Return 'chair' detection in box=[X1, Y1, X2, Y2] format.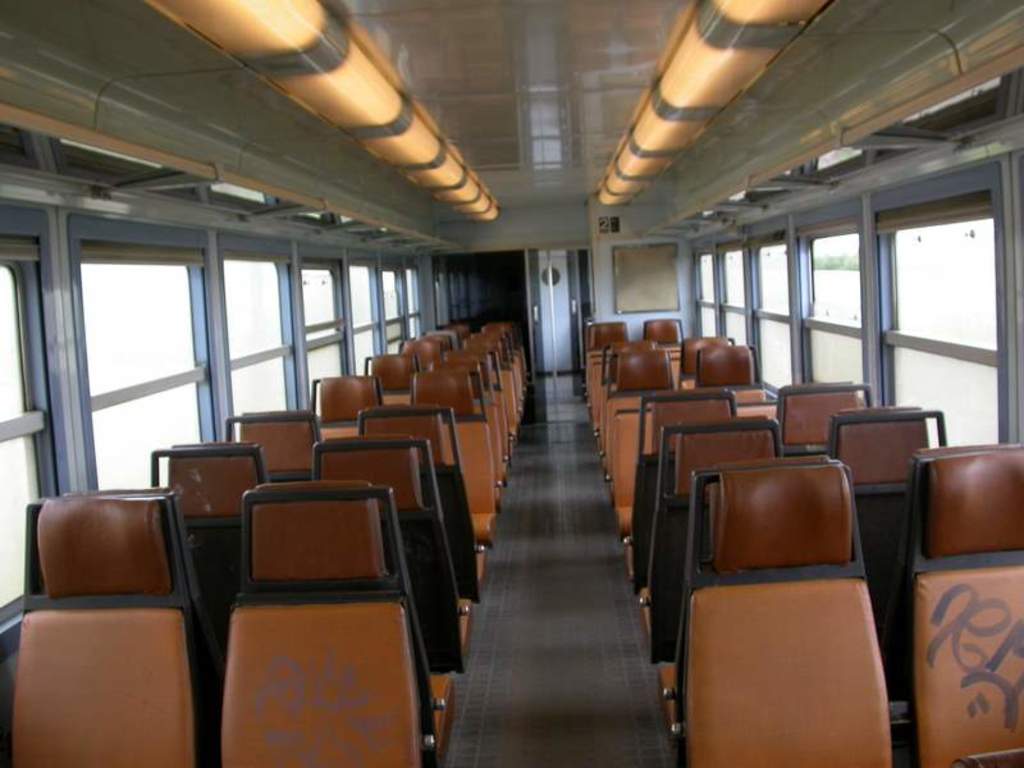
box=[686, 460, 895, 767].
